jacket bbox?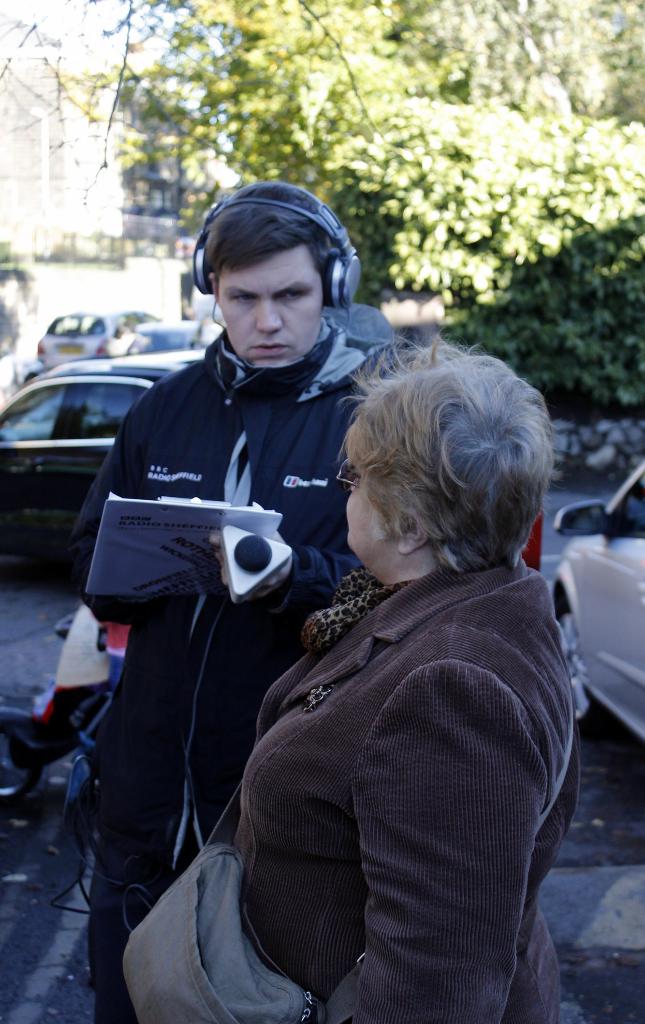
left=227, top=552, right=568, bottom=1023
